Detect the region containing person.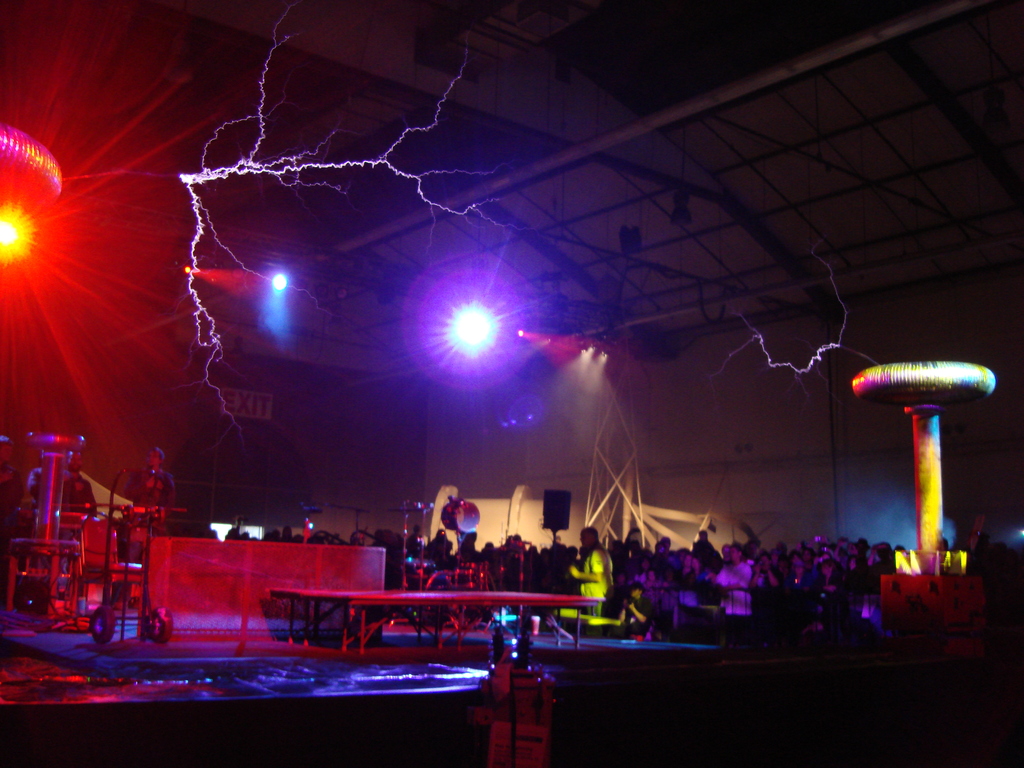
pyautogui.locateOnScreen(568, 526, 614, 637).
